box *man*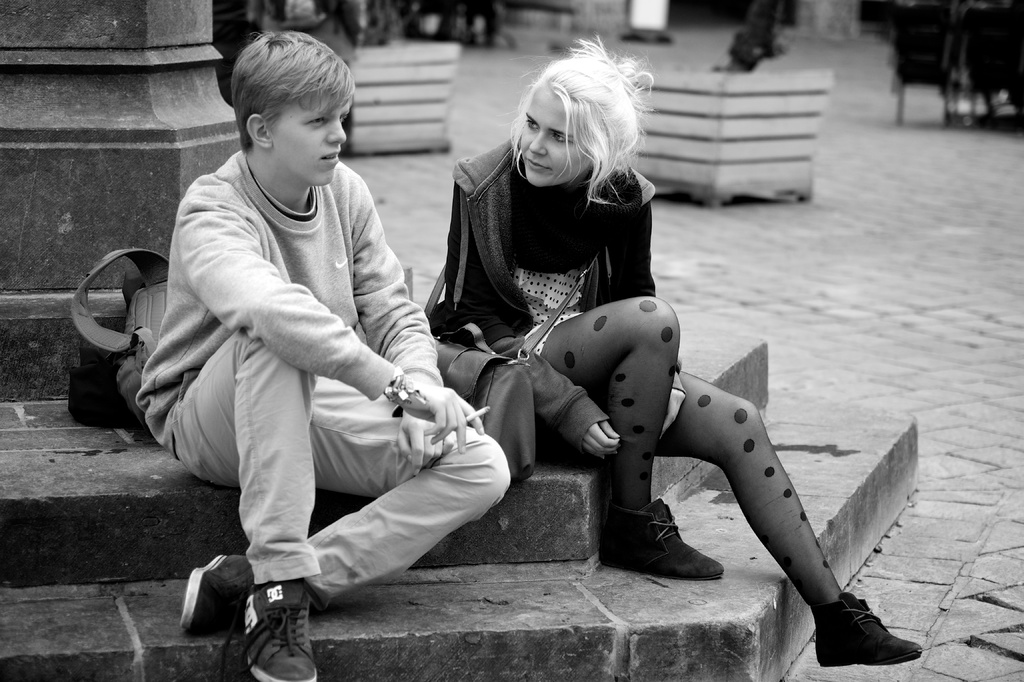
region(134, 22, 512, 681)
